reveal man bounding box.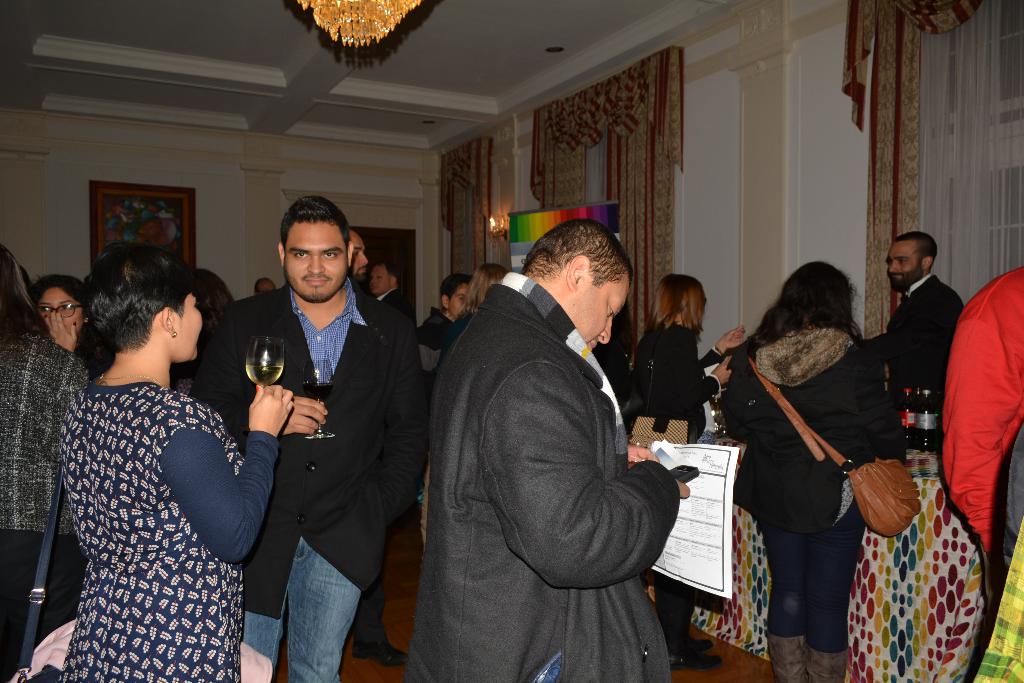
Revealed: {"left": 404, "top": 218, "right": 690, "bottom": 682}.
